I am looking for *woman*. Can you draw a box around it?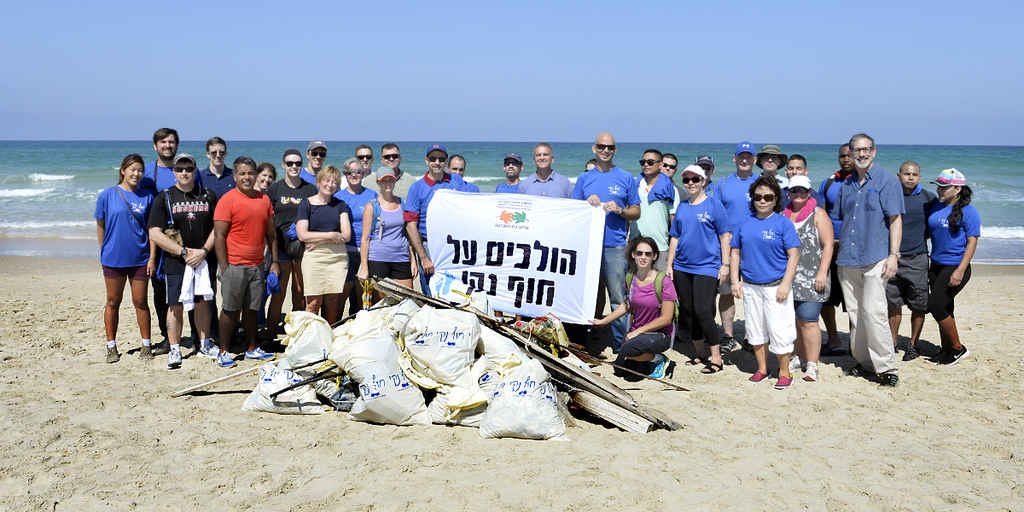
Sure, the bounding box is crop(358, 166, 420, 300).
